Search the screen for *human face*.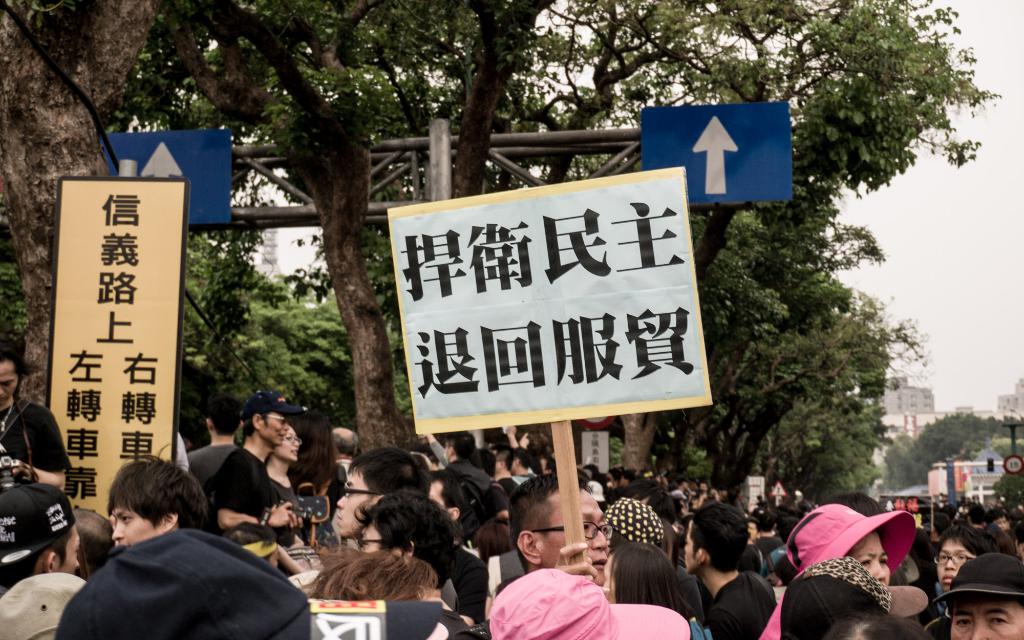
Found at bbox=(849, 531, 892, 593).
